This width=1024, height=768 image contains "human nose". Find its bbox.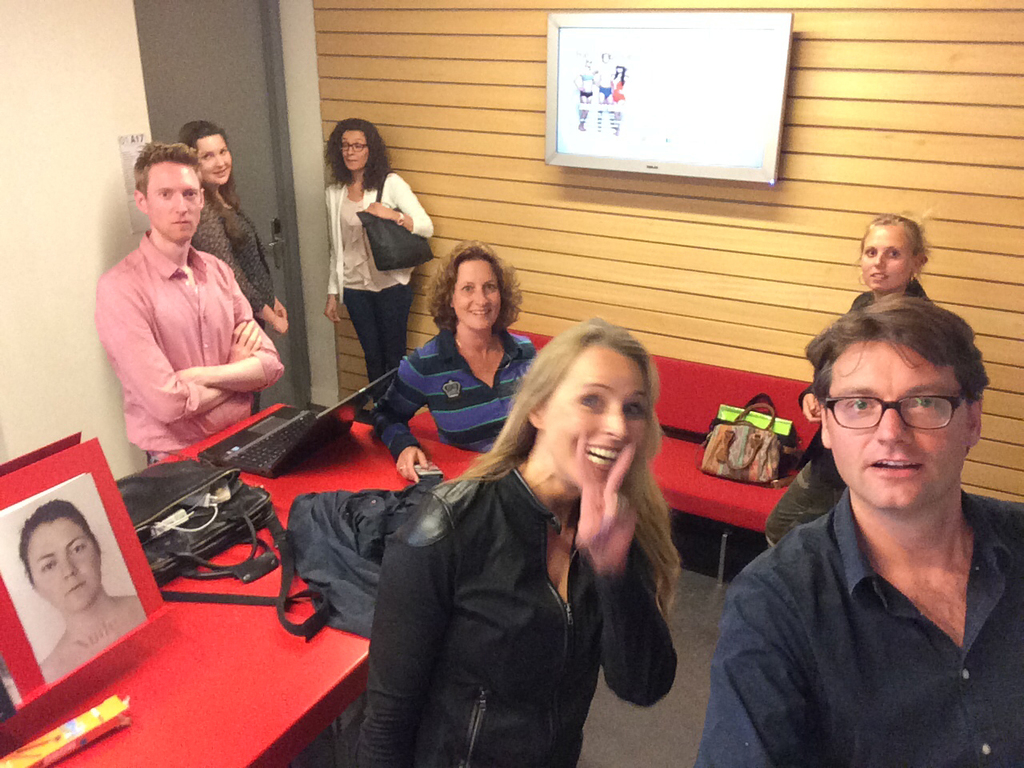
(878,406,906,443).
